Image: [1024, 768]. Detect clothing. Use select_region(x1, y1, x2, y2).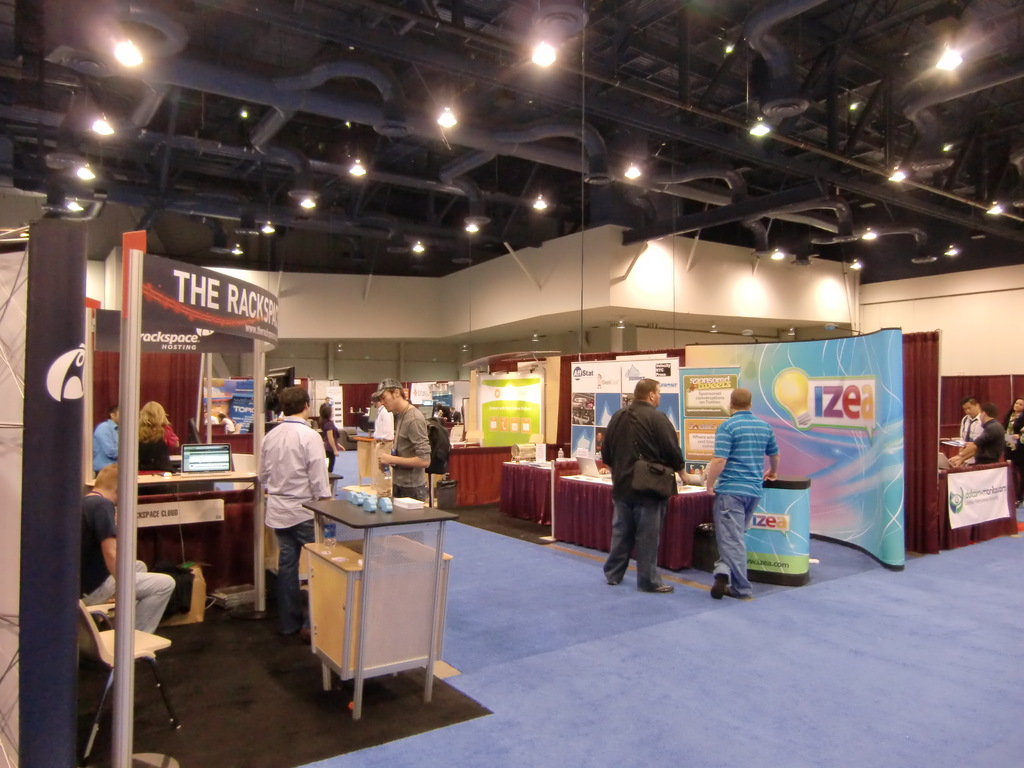
select_region(959, 410, 981, 443).
